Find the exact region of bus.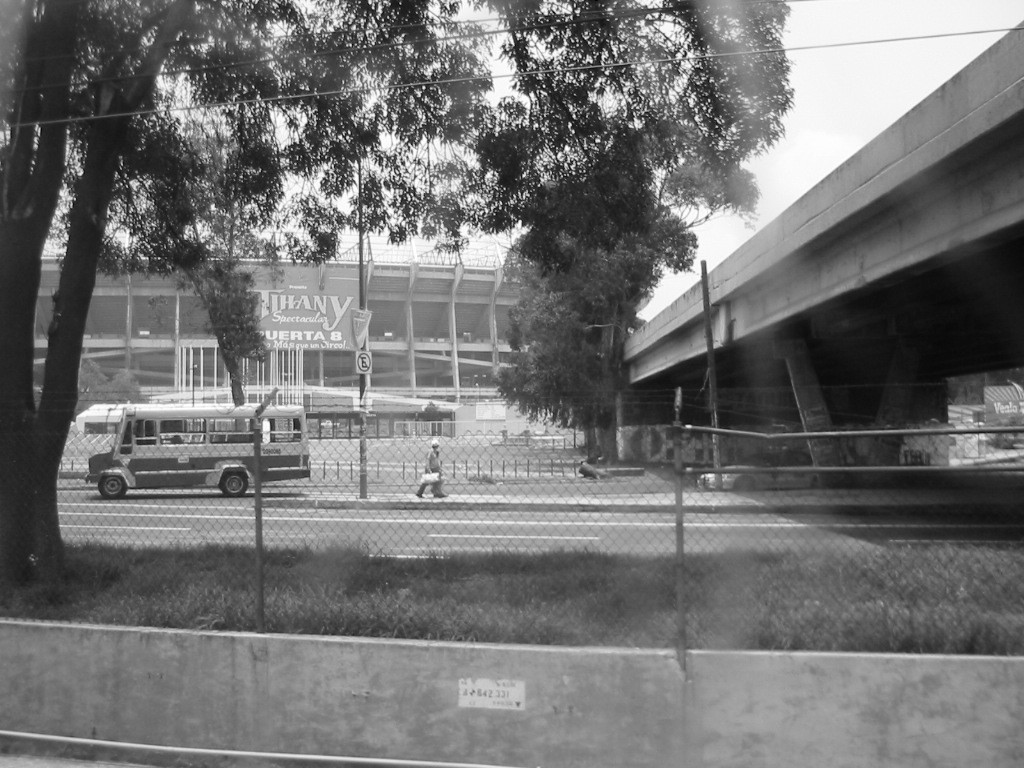
Exact region: (85, 406, 312, 501).
